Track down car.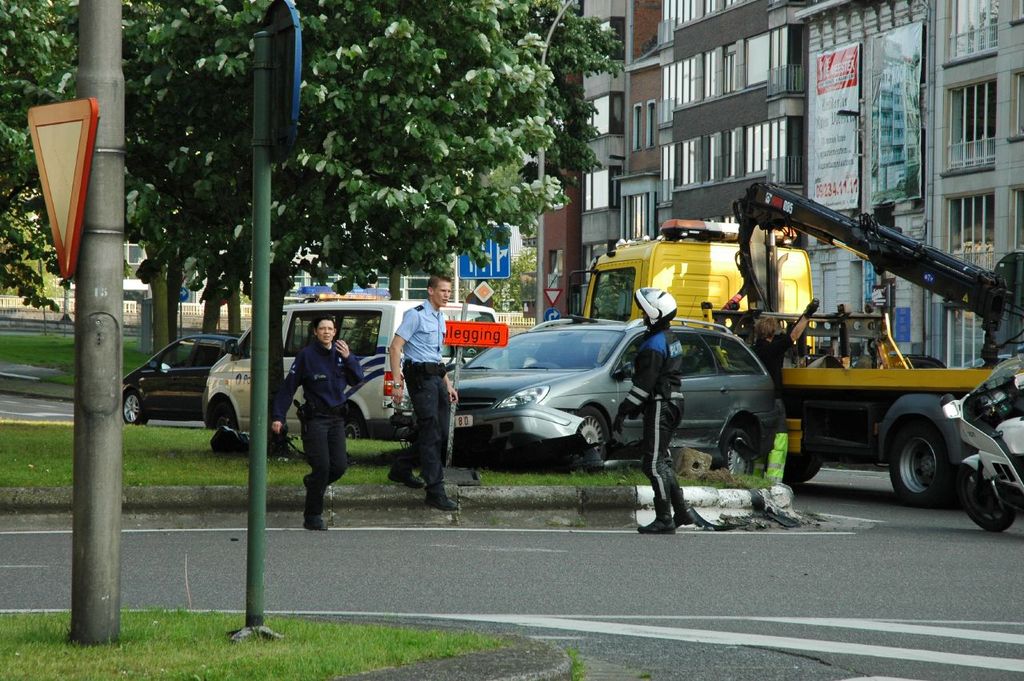
Tracked to (396,317,774,480).
